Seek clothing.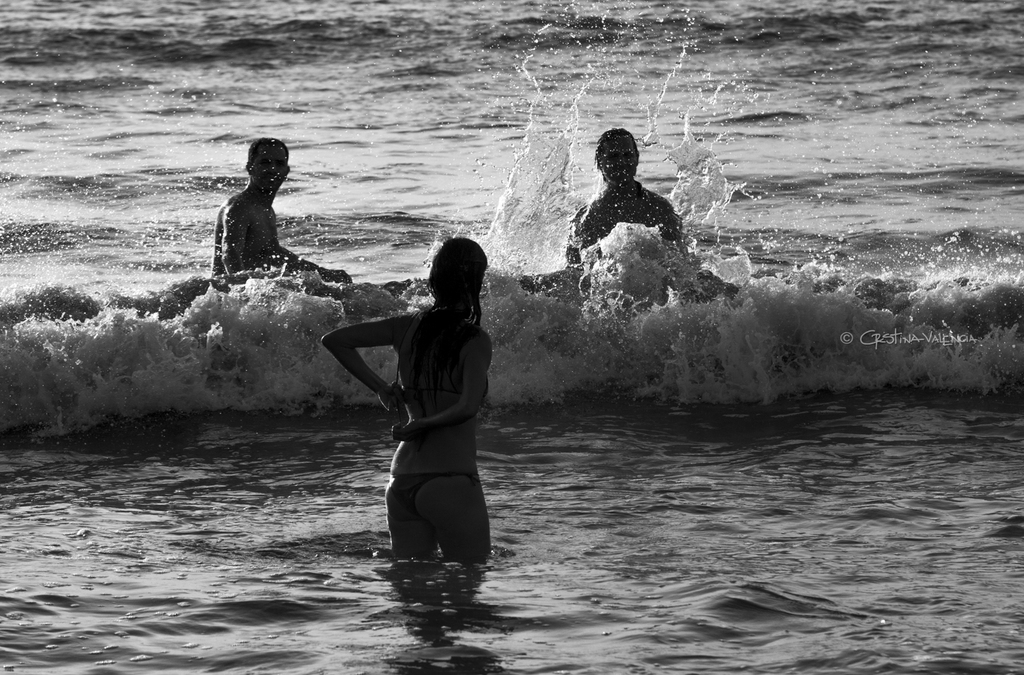
(left=388, top=313, right=488, bottom=515).
